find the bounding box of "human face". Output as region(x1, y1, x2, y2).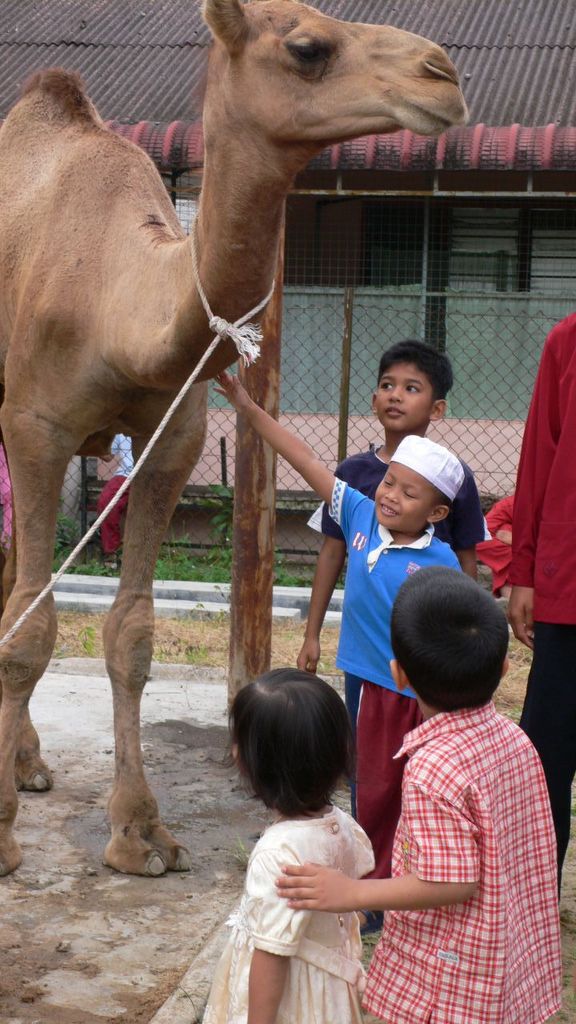
region(376, 353, 436, 431).
